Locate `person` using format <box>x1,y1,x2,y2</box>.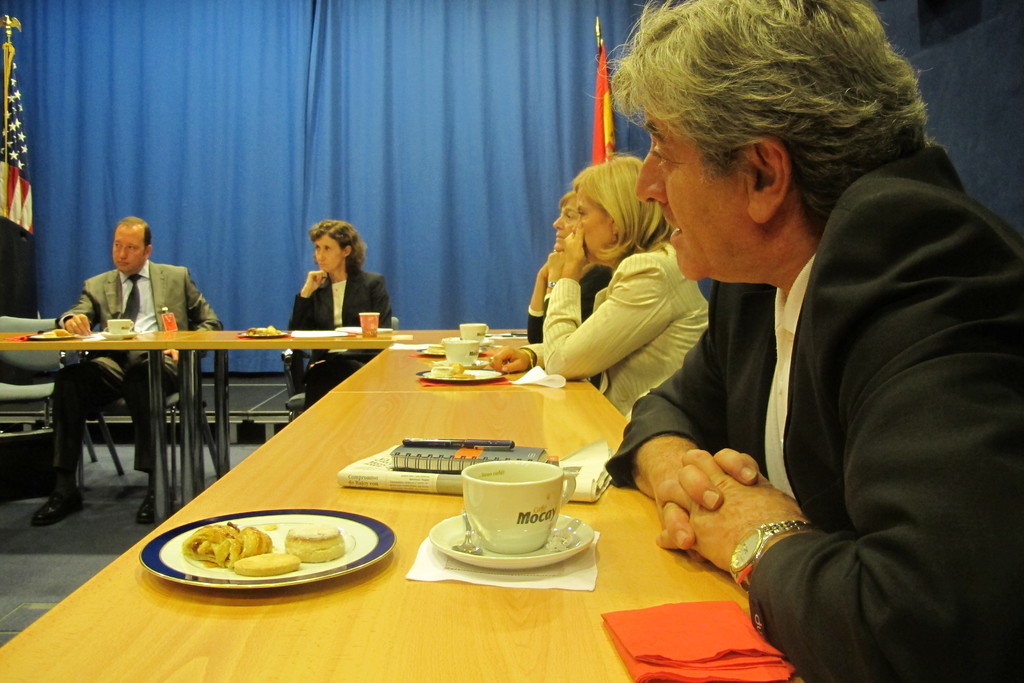
<box>34,218,231,525</box>.
